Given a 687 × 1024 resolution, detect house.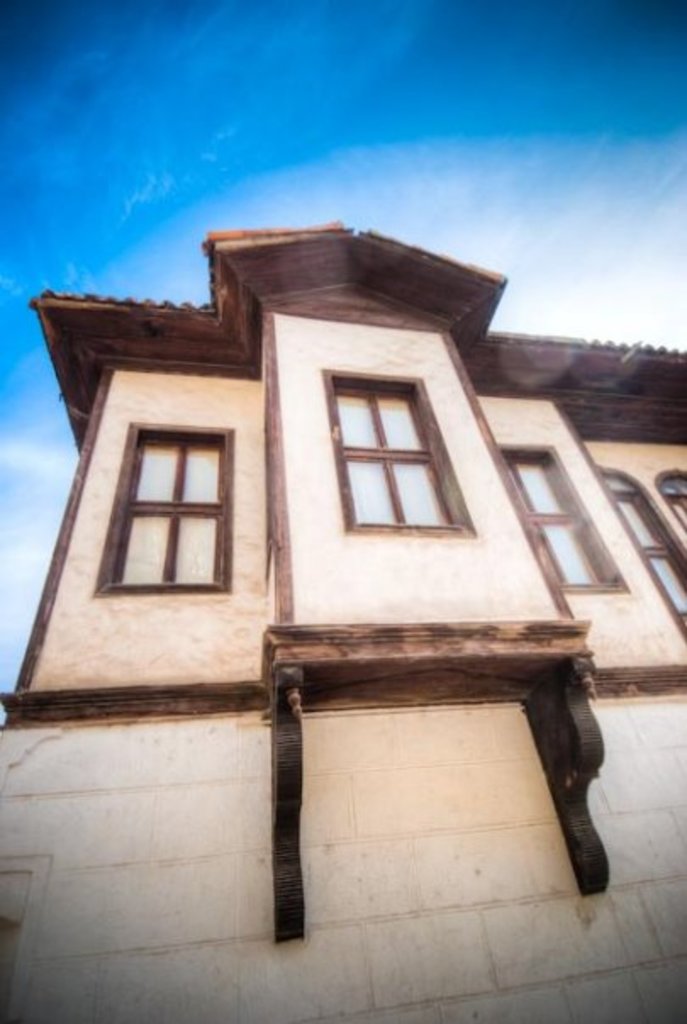
{"x1": 0, "y1": 219, "x2": 685, "y2": 1022}.
